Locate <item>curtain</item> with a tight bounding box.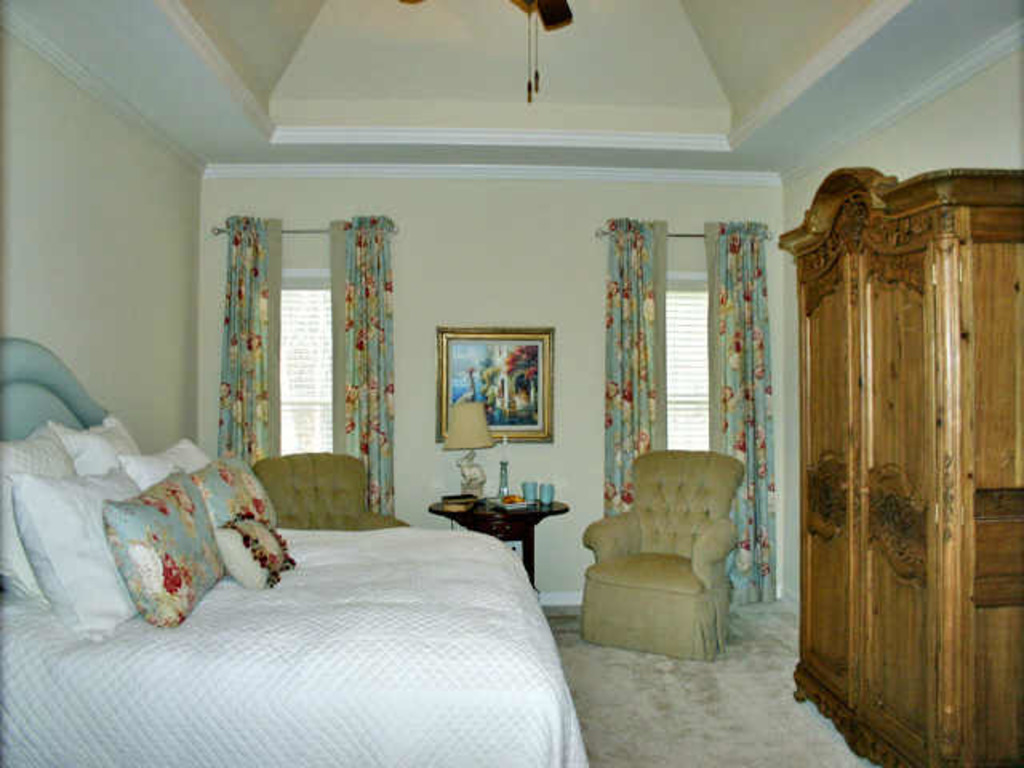
region(688, 221, 786, 622).
